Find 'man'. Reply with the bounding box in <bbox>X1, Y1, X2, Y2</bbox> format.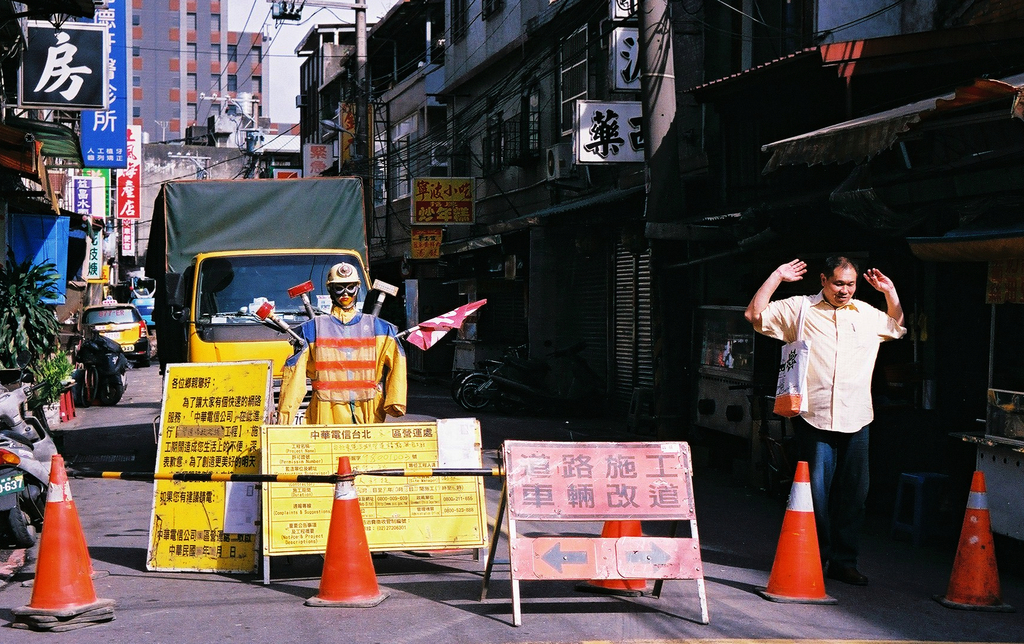
<bbox>275, 262, 405, 424</bbox>.
